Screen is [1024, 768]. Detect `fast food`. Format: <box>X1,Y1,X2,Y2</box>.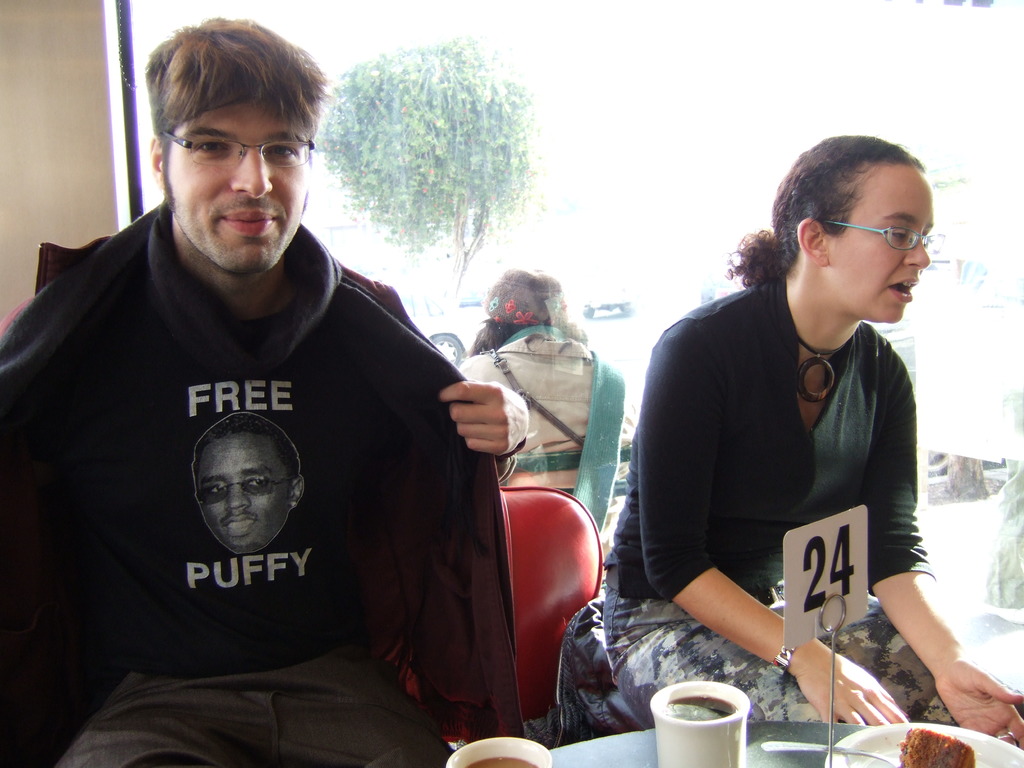
<box>897,725,977,767</box>.
